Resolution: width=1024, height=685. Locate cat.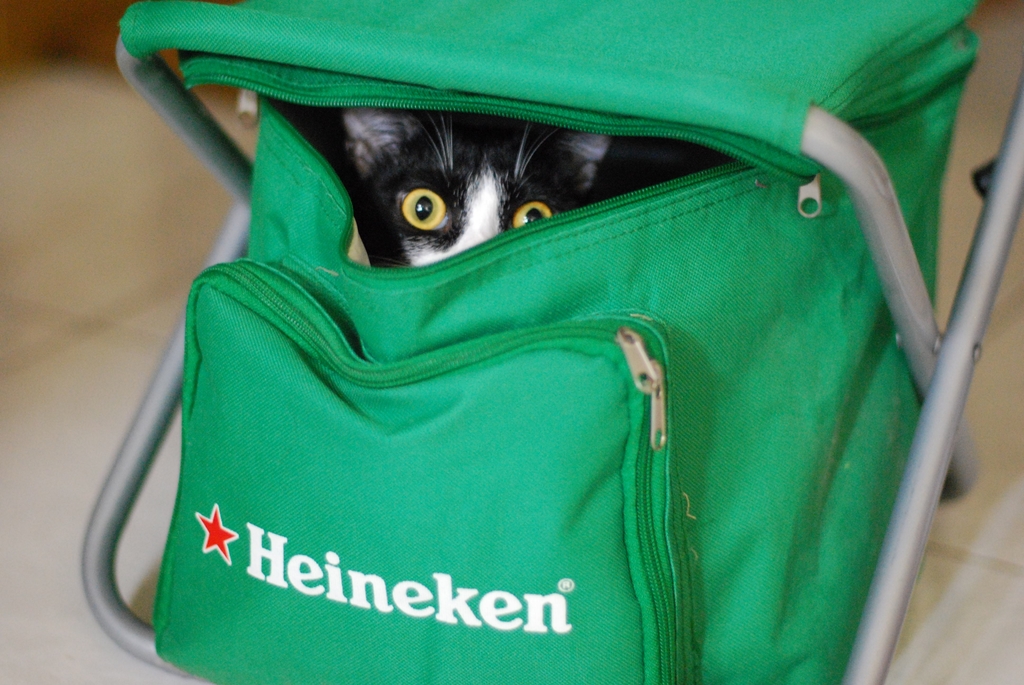
select_region(342, 106, 618, 279).
